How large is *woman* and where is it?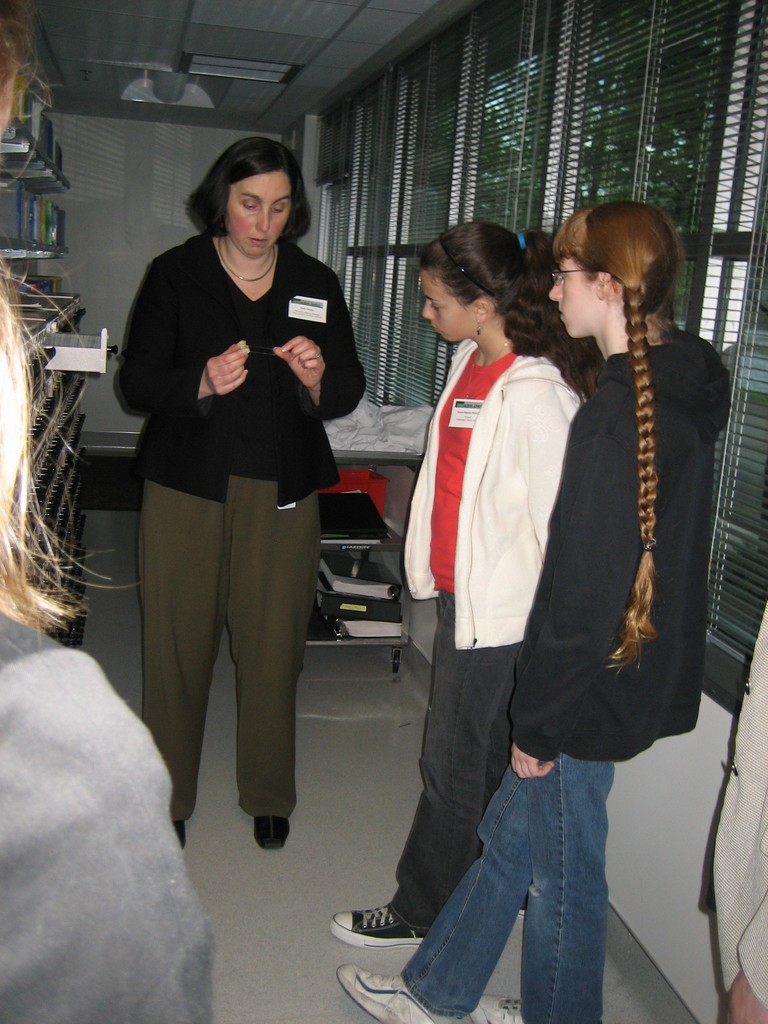
Bounding box: box(324, 211, 609, 954).
